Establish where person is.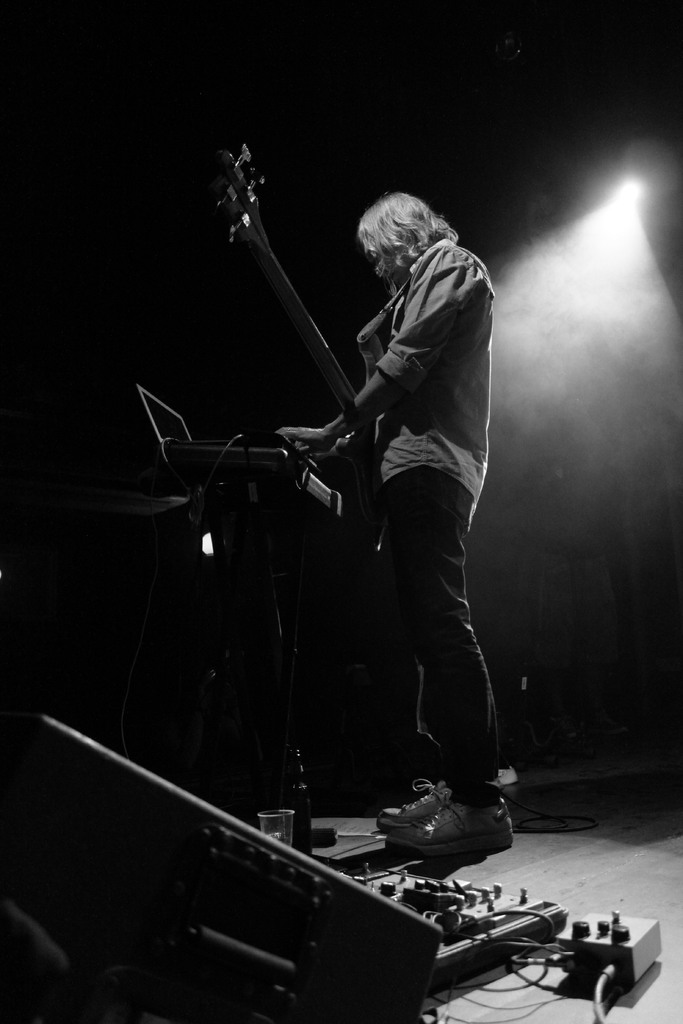
Established at bbox=[276, 195, 513, 861].
